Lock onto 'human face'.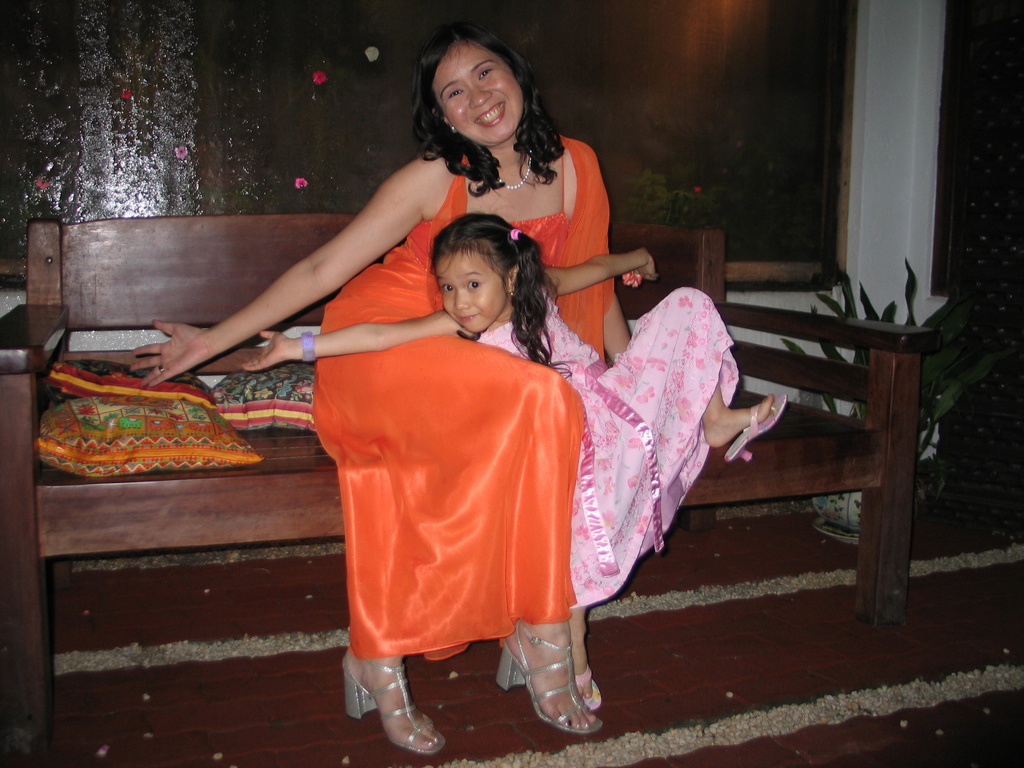
Locked: [left=435, top=45, right=527, bottom=141].
